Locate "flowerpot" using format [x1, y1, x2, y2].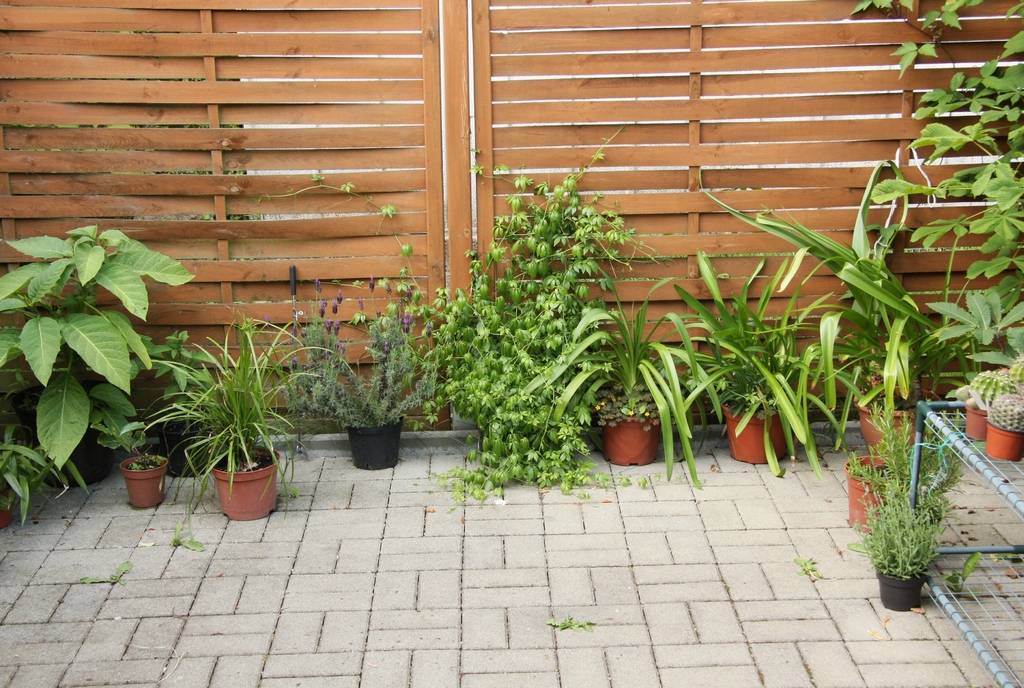
[601, 406, 675, 471].
